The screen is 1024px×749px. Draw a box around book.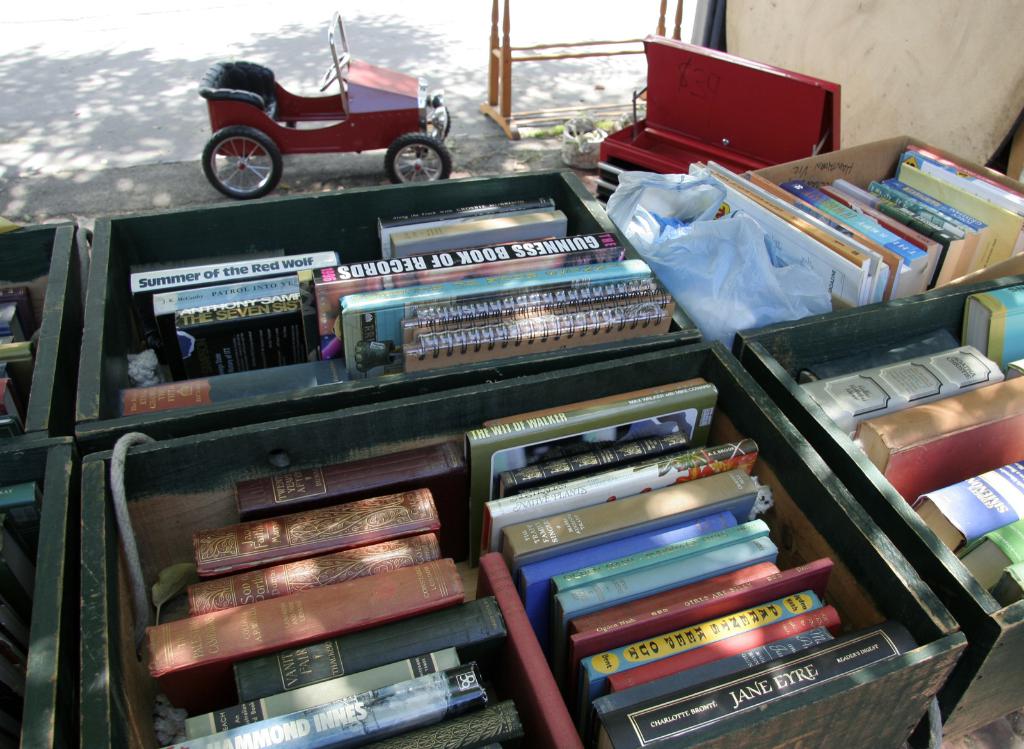
l=172, t=300, r=320, b=376.
